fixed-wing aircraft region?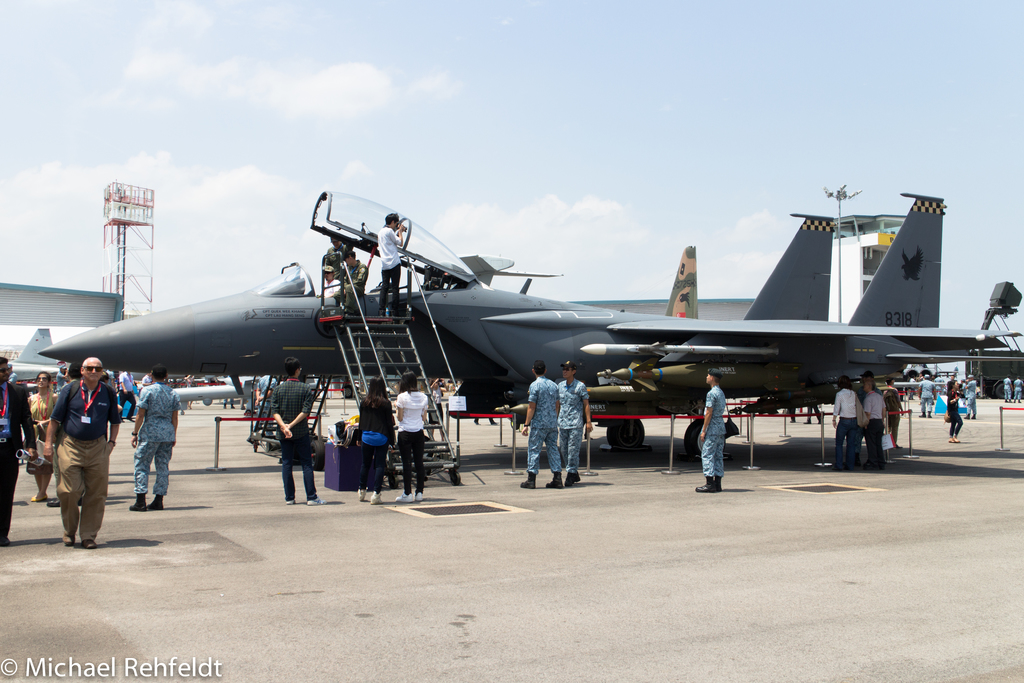
bbox=(5, 329, 64, 388)
